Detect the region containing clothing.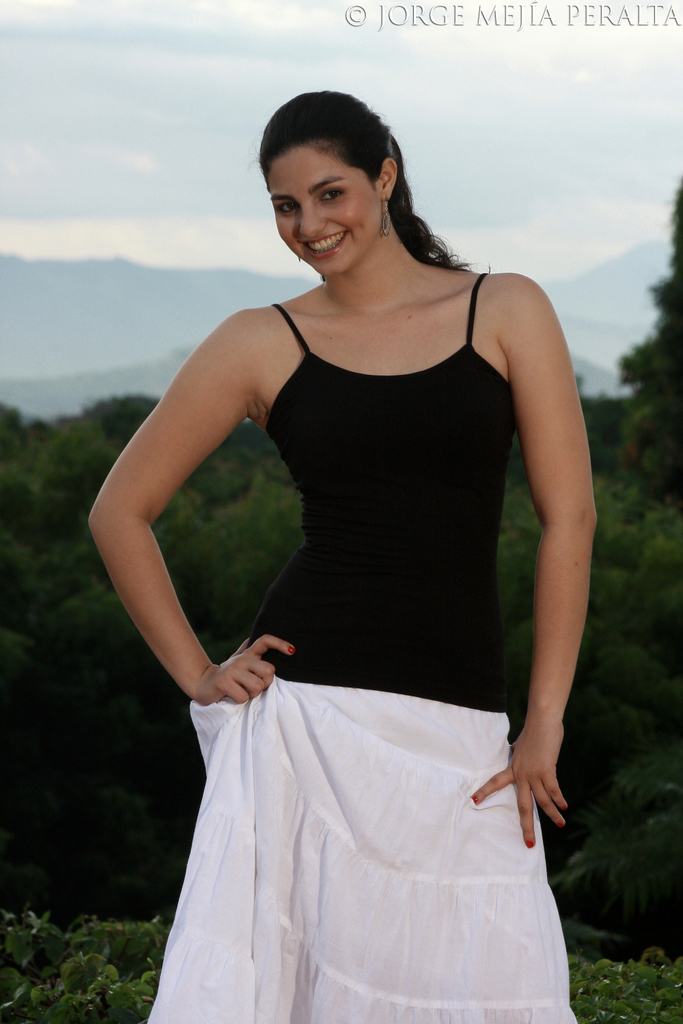
152 266 579 1023.
